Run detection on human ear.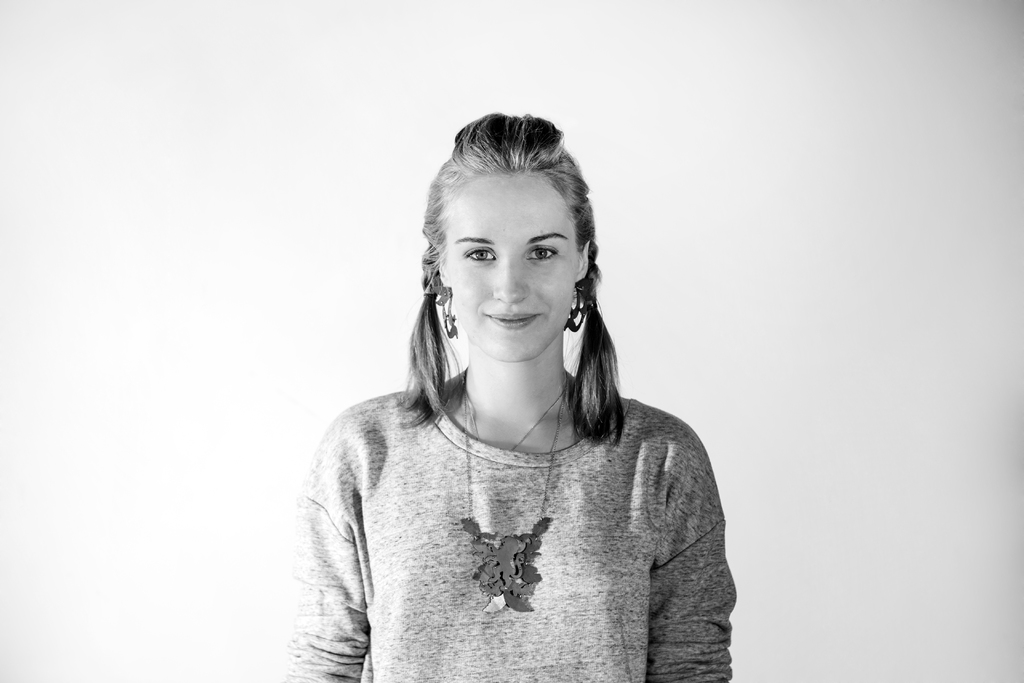
Result: bbox=[436, 254, 451, 291].
